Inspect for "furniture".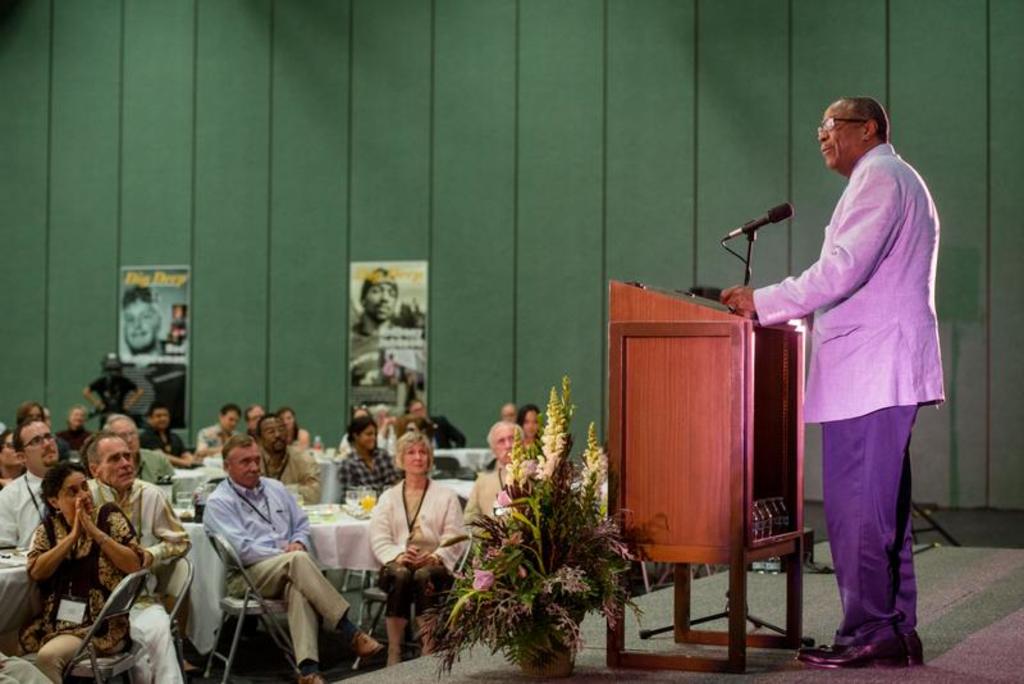
Inspection: crop(609, 283, 812, 671).
